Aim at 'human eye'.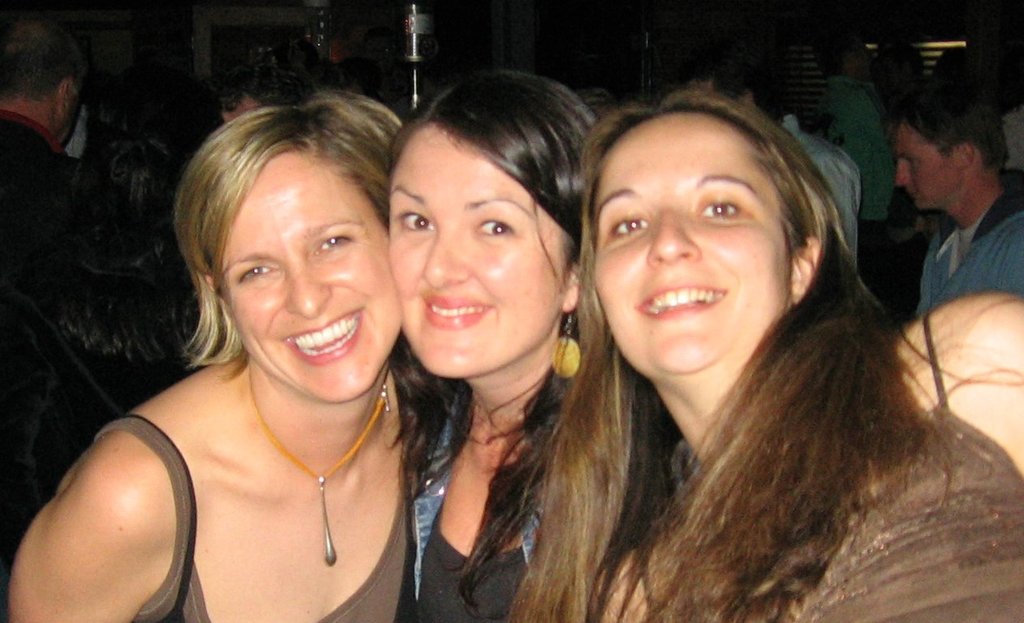
Aimed at bbox=[697, 186, 756, 220].
